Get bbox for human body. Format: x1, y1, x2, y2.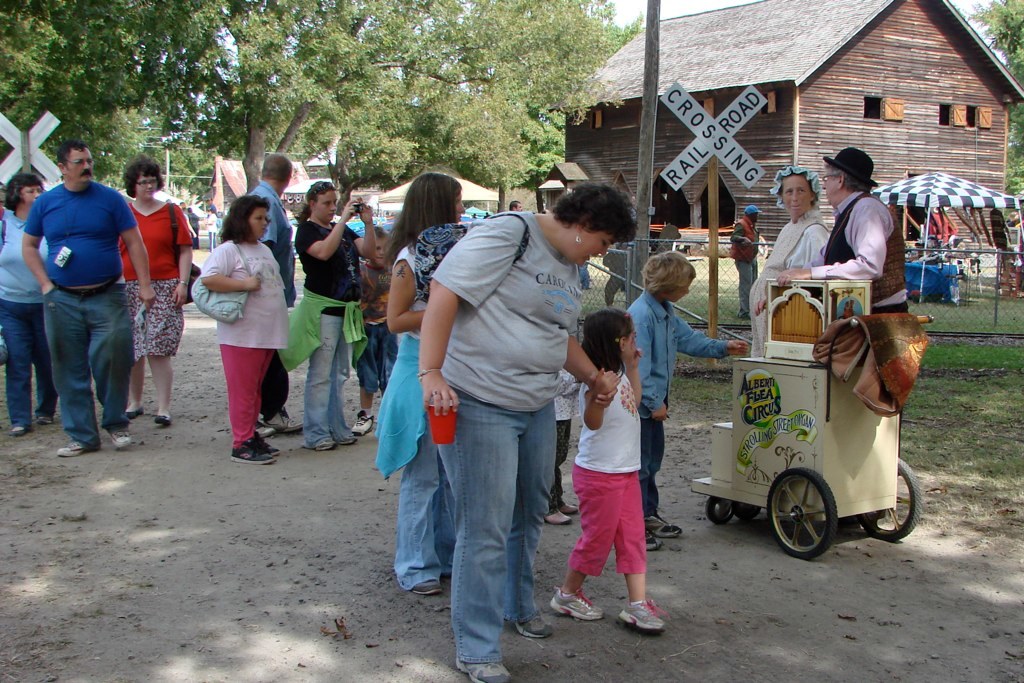
779, 144, 911, 314.
